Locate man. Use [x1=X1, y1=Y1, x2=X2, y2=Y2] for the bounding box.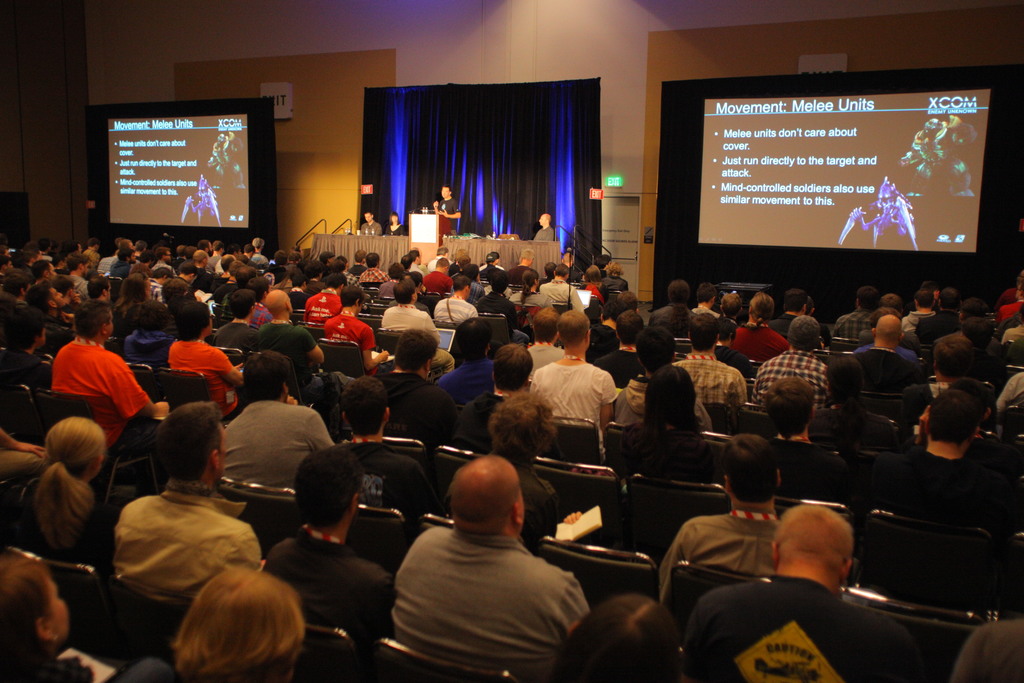
[x1=529, y1=209, x2=558, y2=247].
